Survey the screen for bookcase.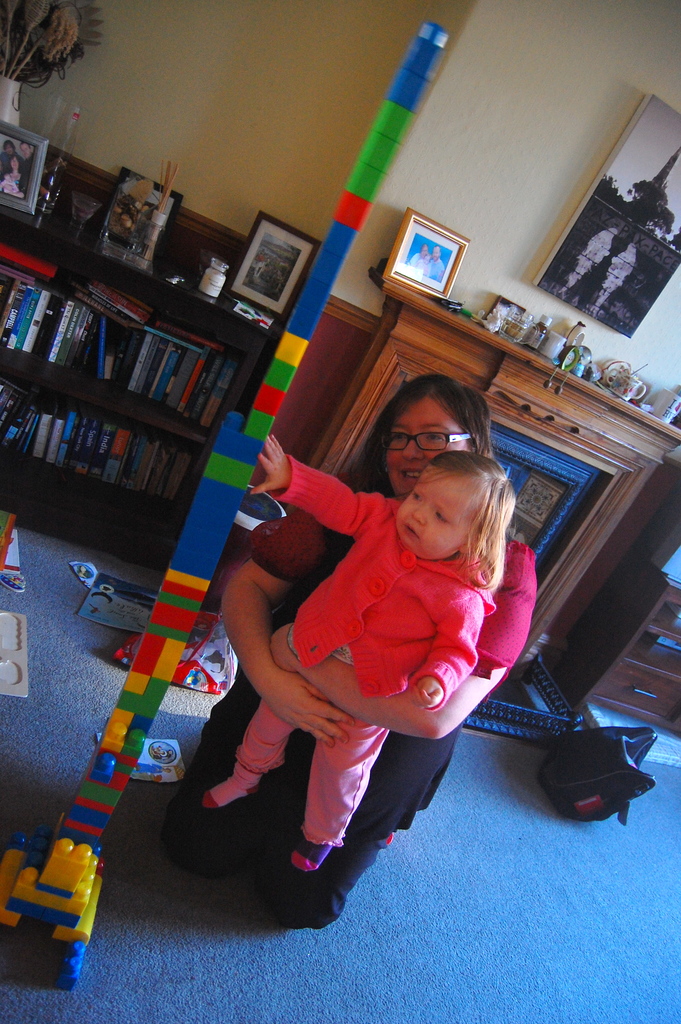
Survey found: region(0, 125, 276, 558).
